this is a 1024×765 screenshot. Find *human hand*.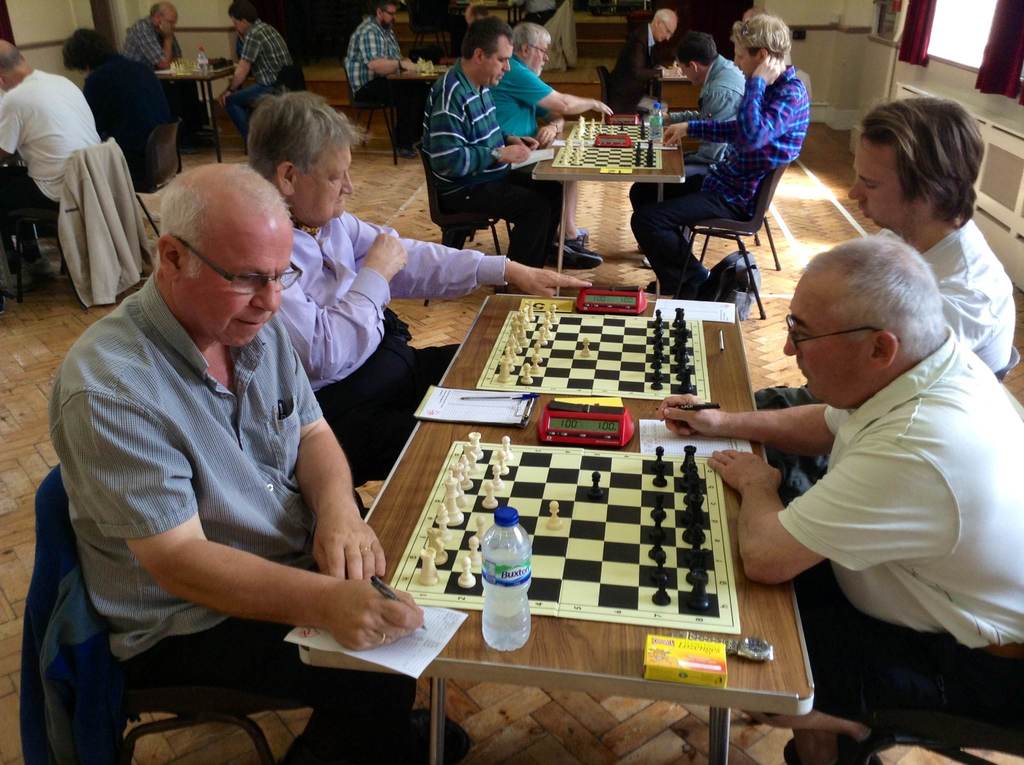
Bounding box: [217, 89, 229, 108].
